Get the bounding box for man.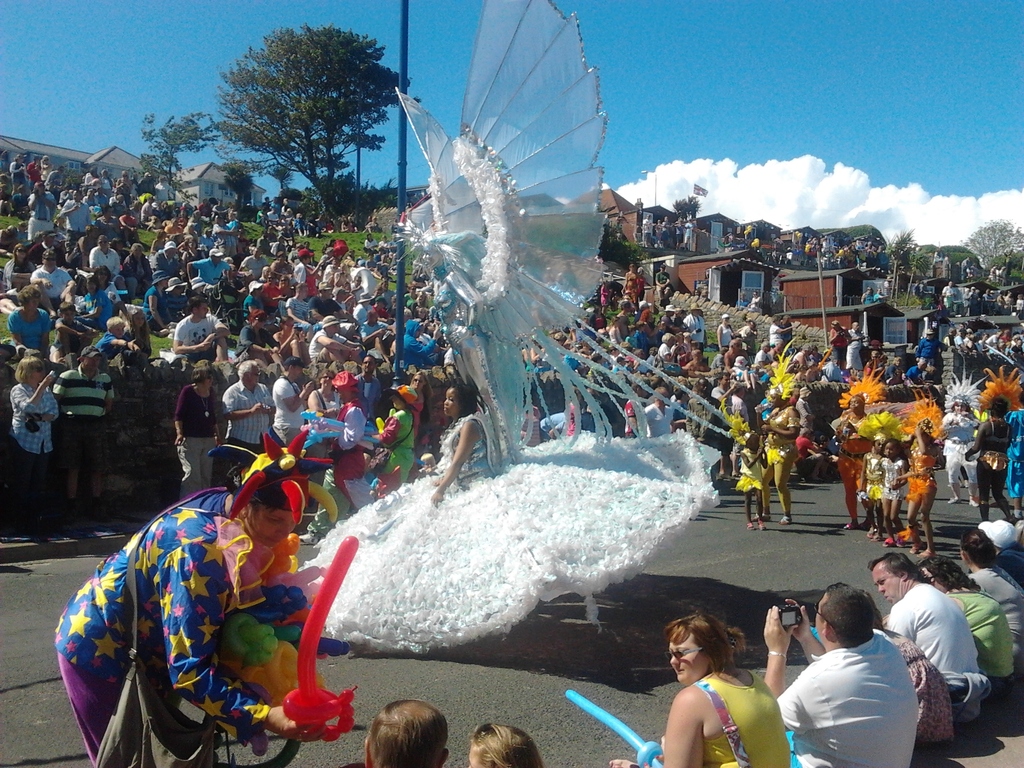
{"x1": 362, "y1": 699, "x2": 449, "y2": 767}.
